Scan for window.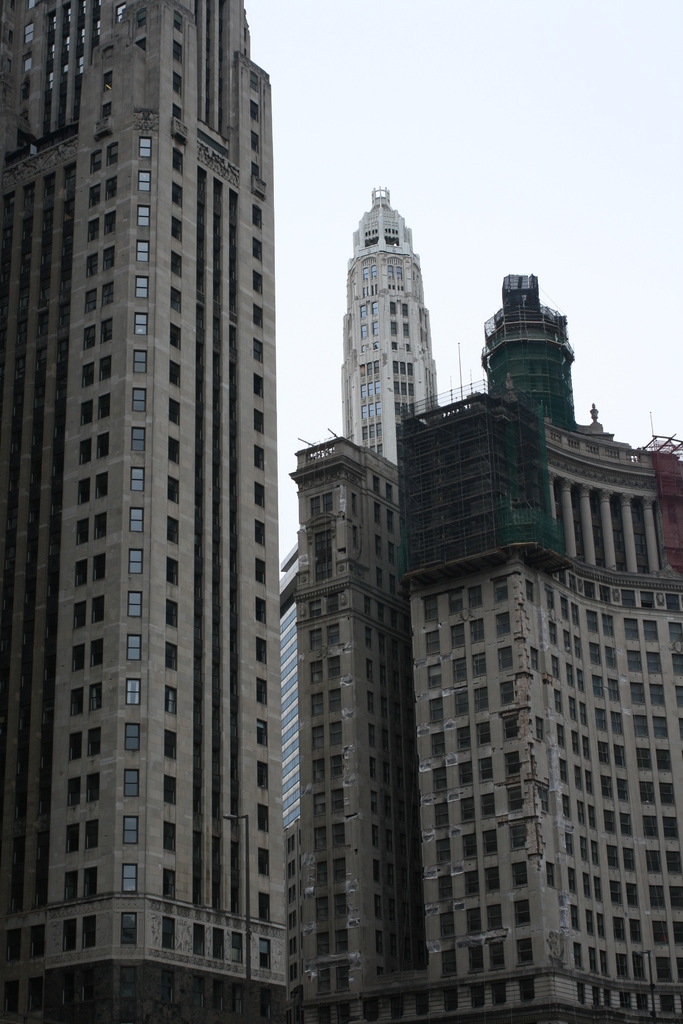
Scan result: box(557, 594, 568, 621).
